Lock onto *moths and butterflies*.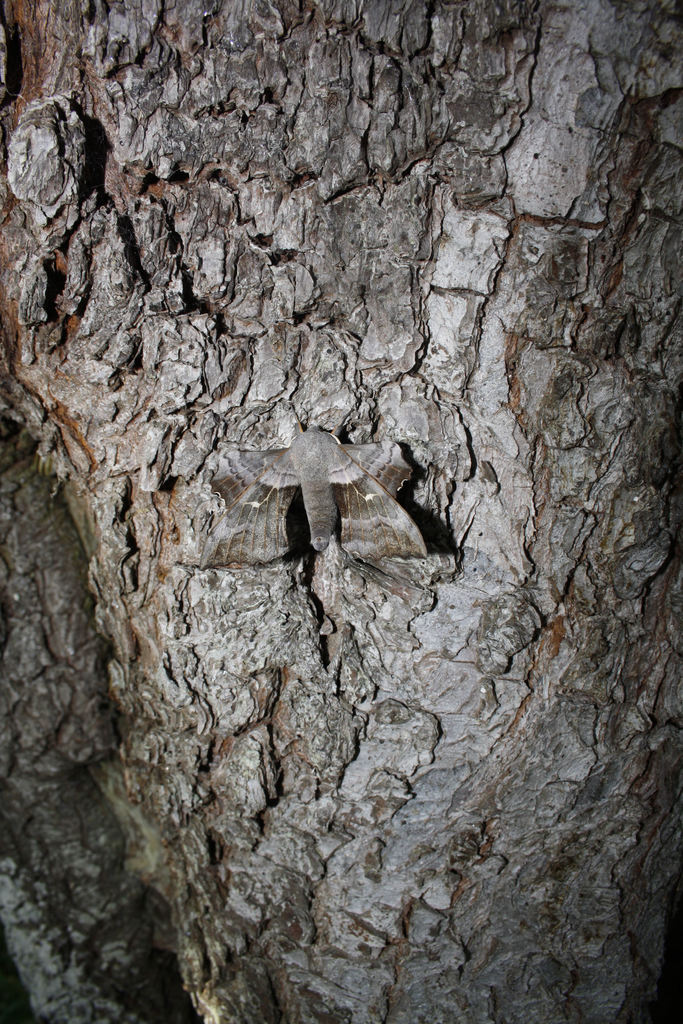
Locked: (x1=198, y1=412, x2=434, y2=568).
